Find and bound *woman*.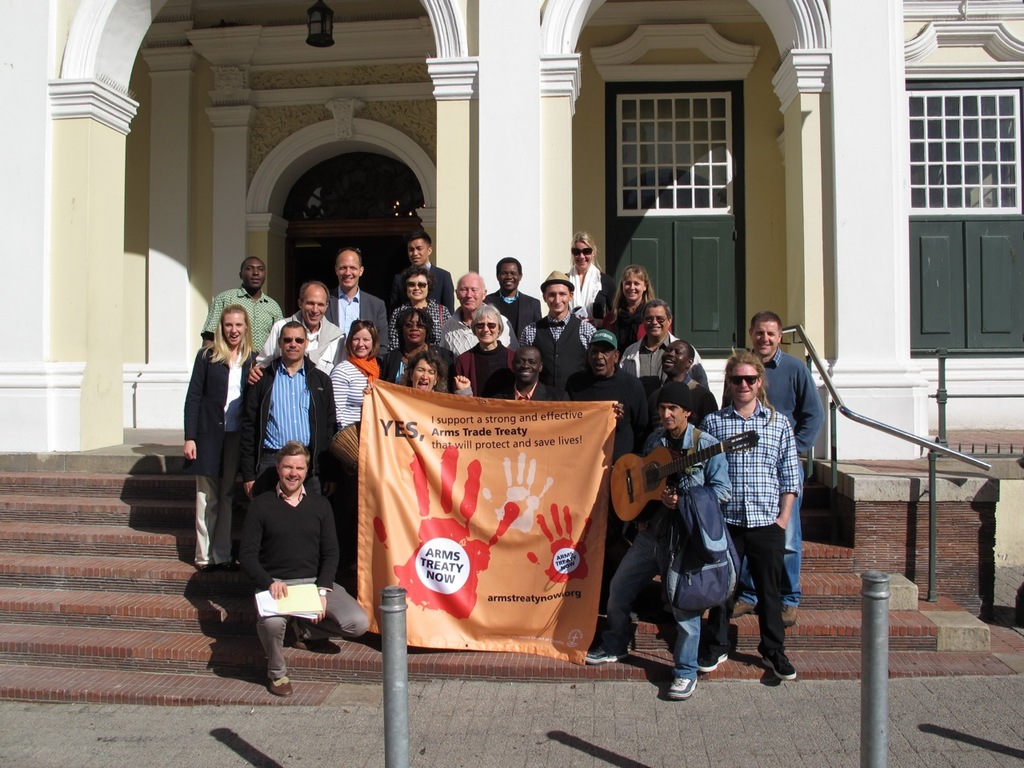
Bound: detection(170, 289, 253, 585).
